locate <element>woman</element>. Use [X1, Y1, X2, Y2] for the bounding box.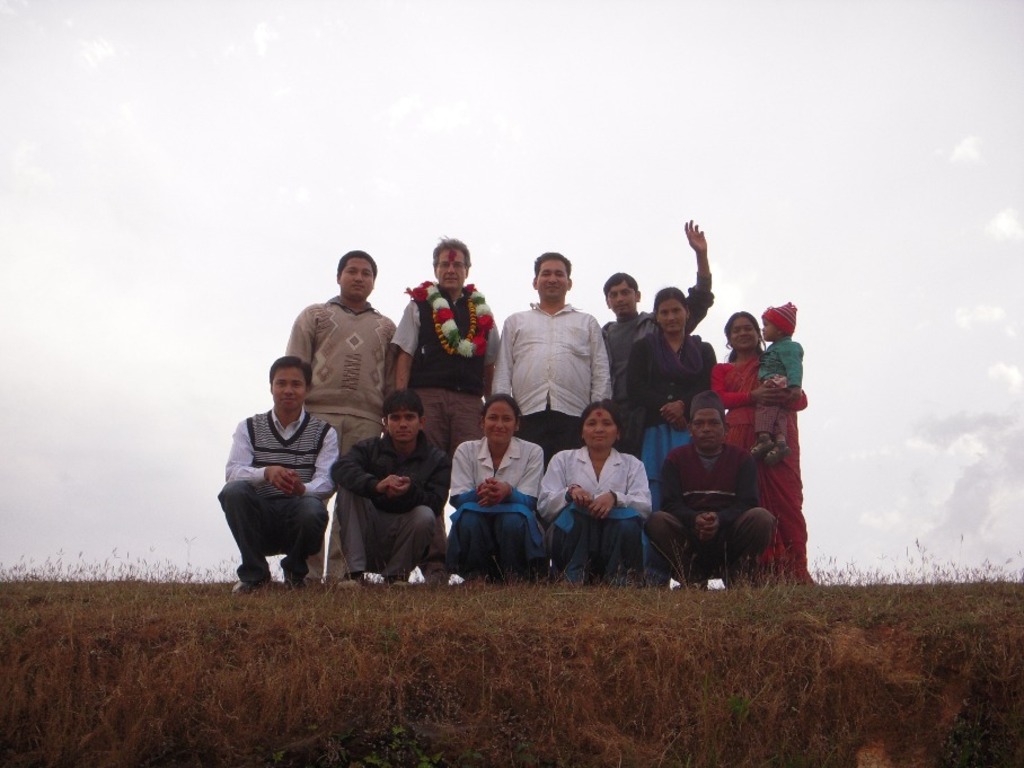
[450, 390, 548, 584].
